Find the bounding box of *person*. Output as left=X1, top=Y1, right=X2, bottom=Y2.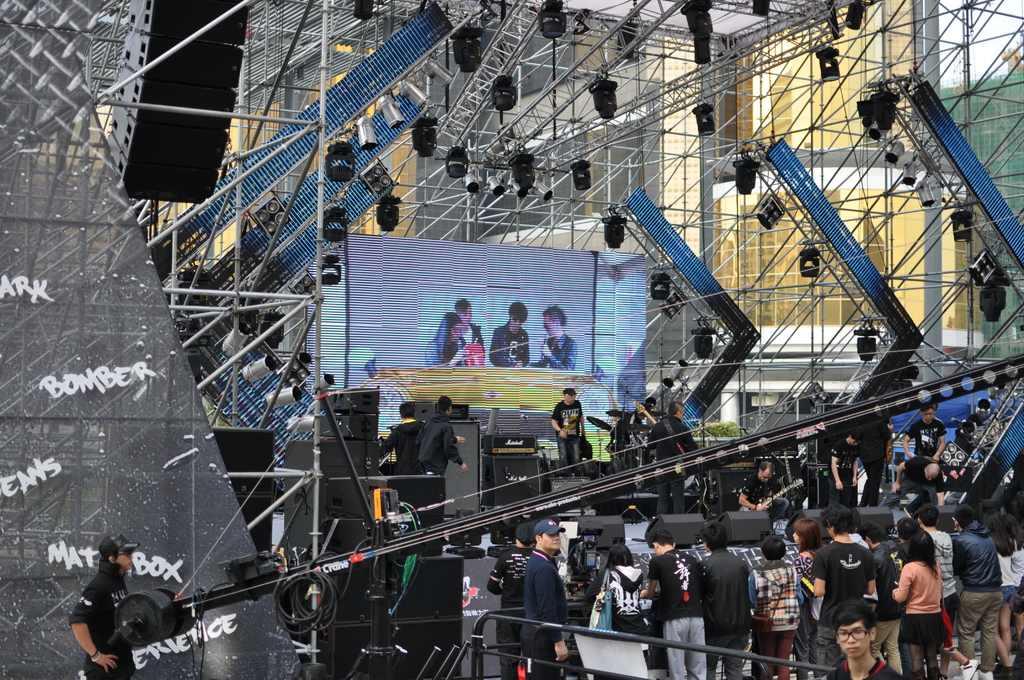
left=69, top=530, right=140, bottom=679.
